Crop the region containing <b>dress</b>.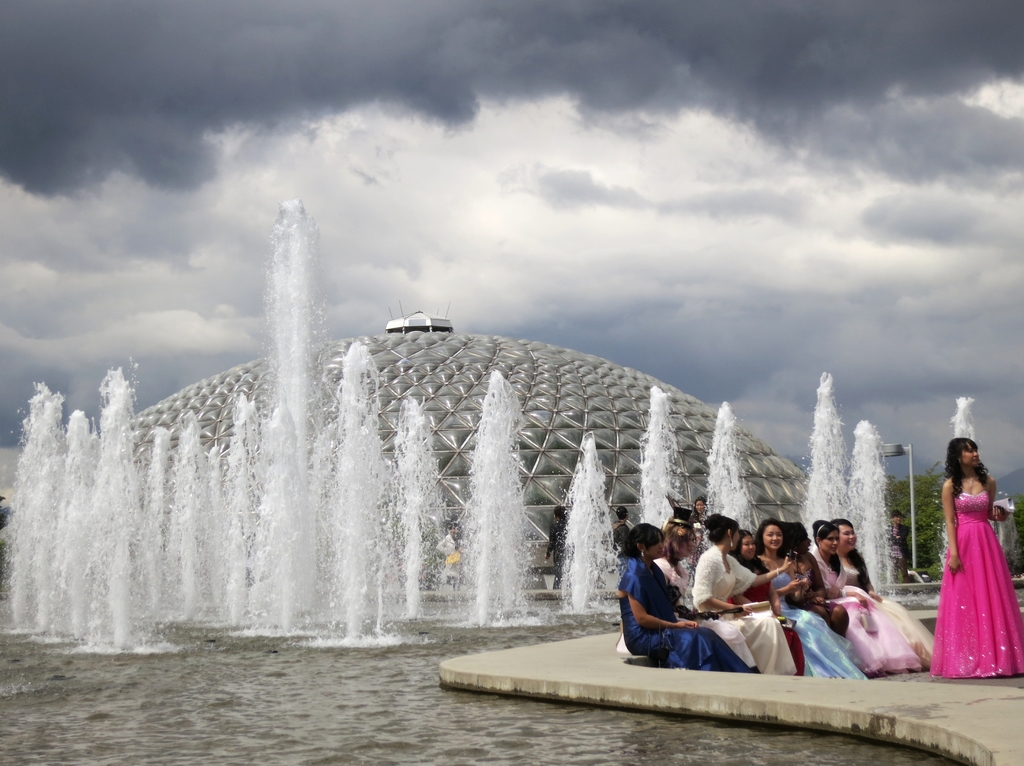
Crop region: BBox(928, 489, 1023, 680).
